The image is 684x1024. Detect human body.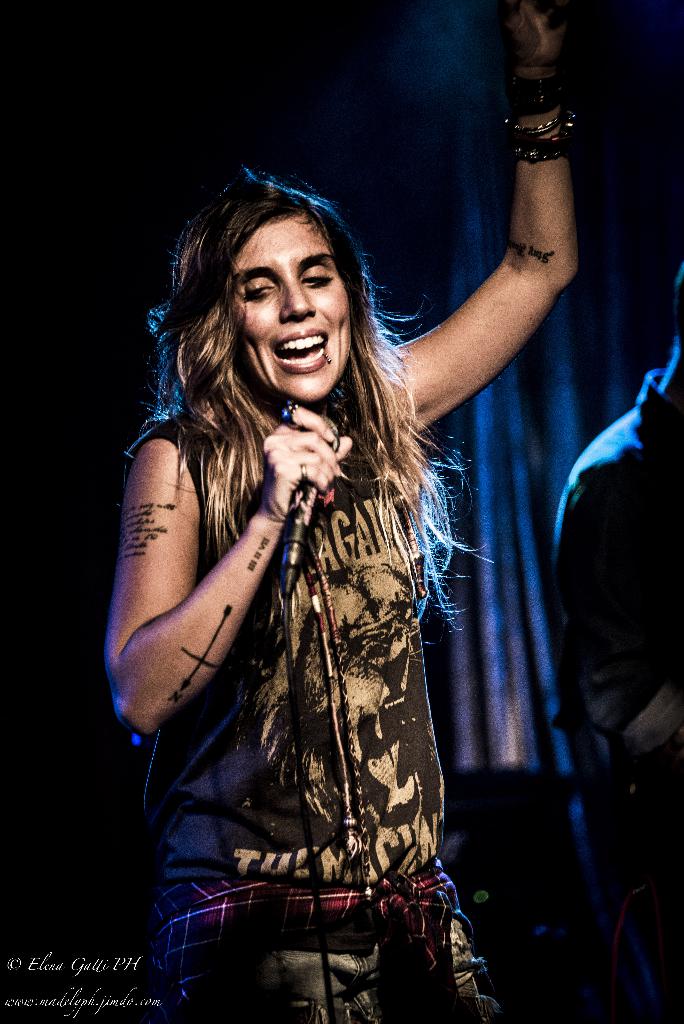
Detection: (left=131, top=0, right=533, bottom=1023).
